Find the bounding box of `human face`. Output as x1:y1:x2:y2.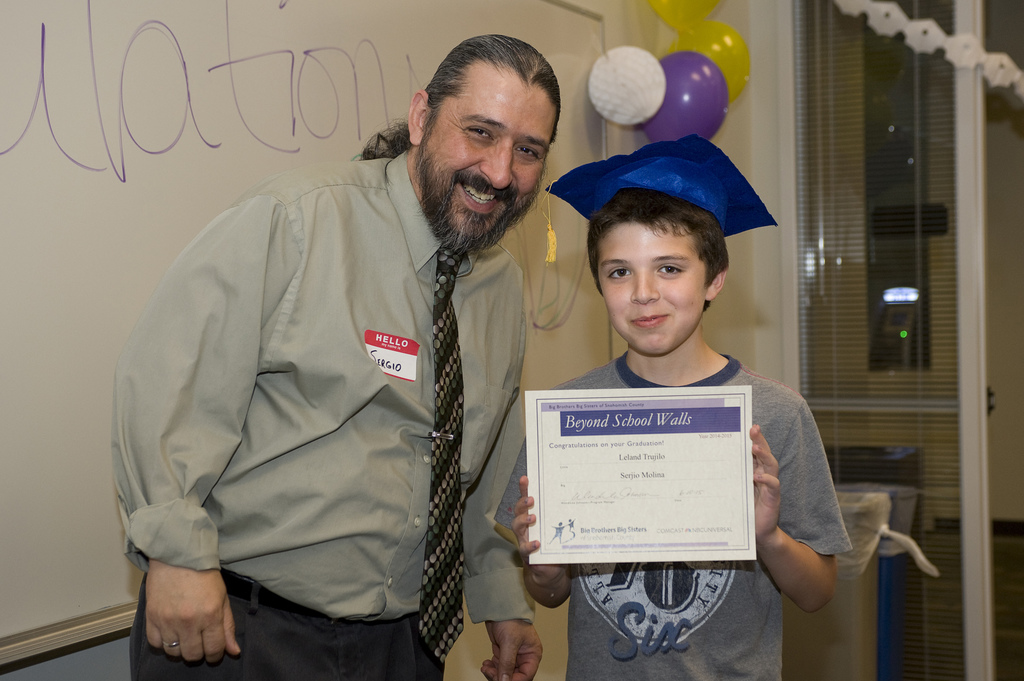
412:71:551:252.
